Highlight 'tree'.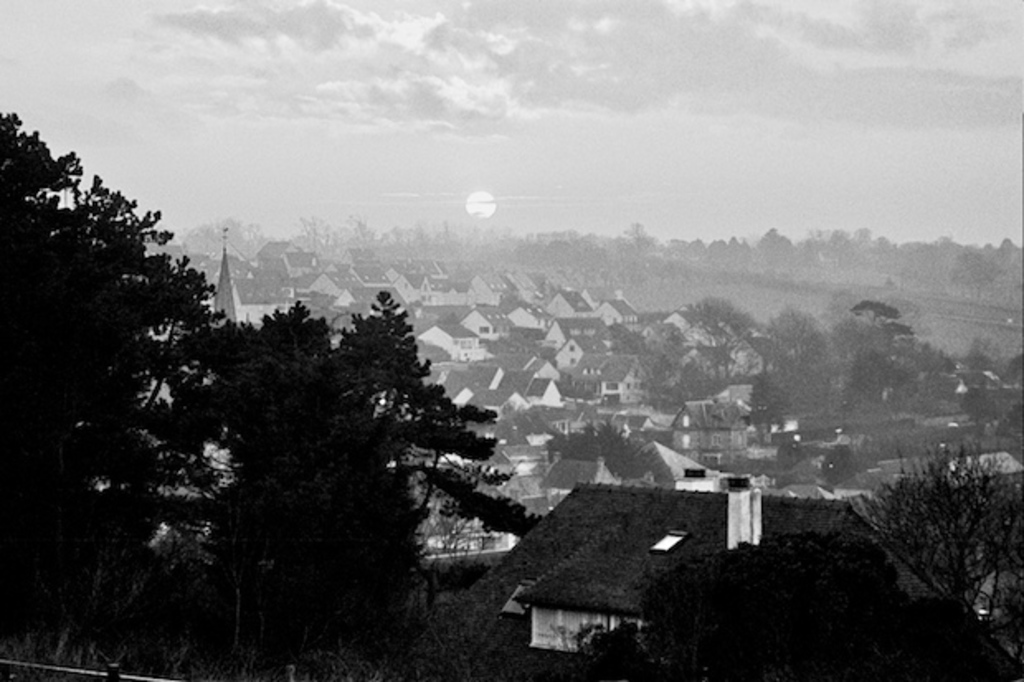
Highlighted region: BBox(400, 381, 522, 552).
